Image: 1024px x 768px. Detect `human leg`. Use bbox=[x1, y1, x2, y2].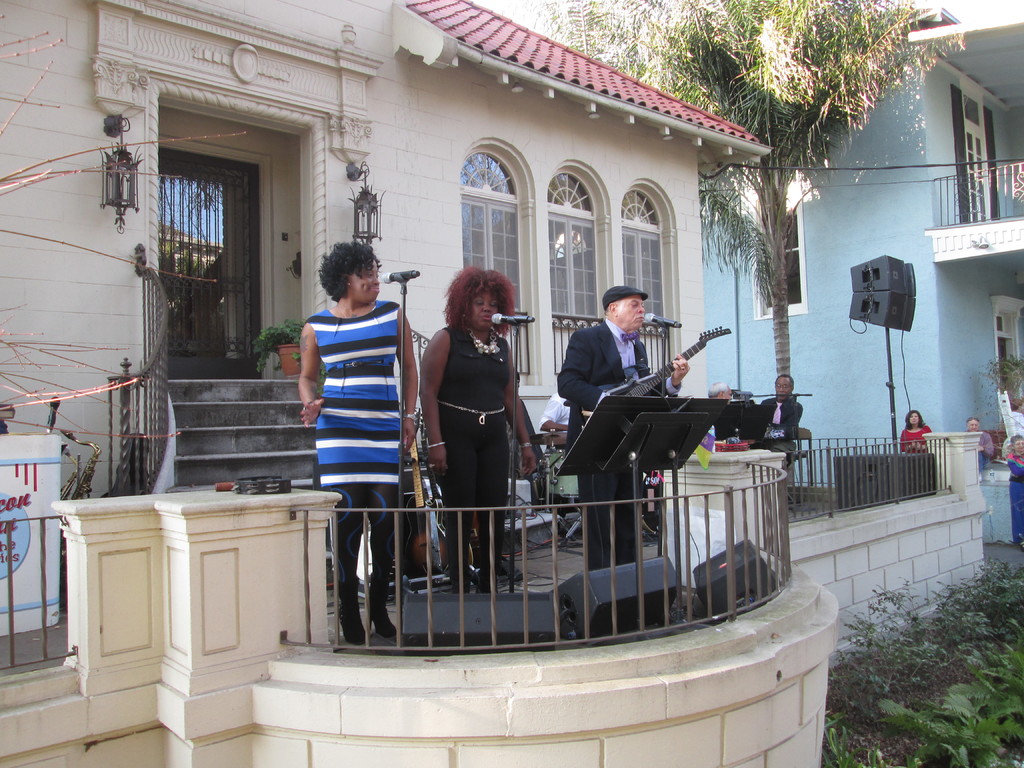
bbox=[365, 483, 397, 634].
